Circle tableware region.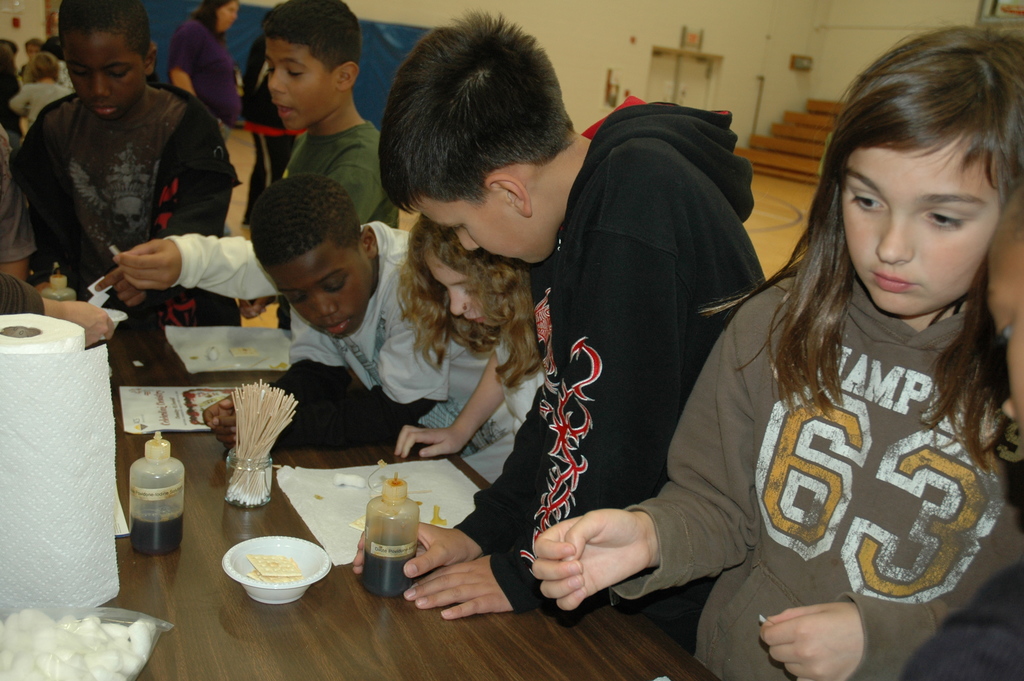
Region: 362:477:420:600.
